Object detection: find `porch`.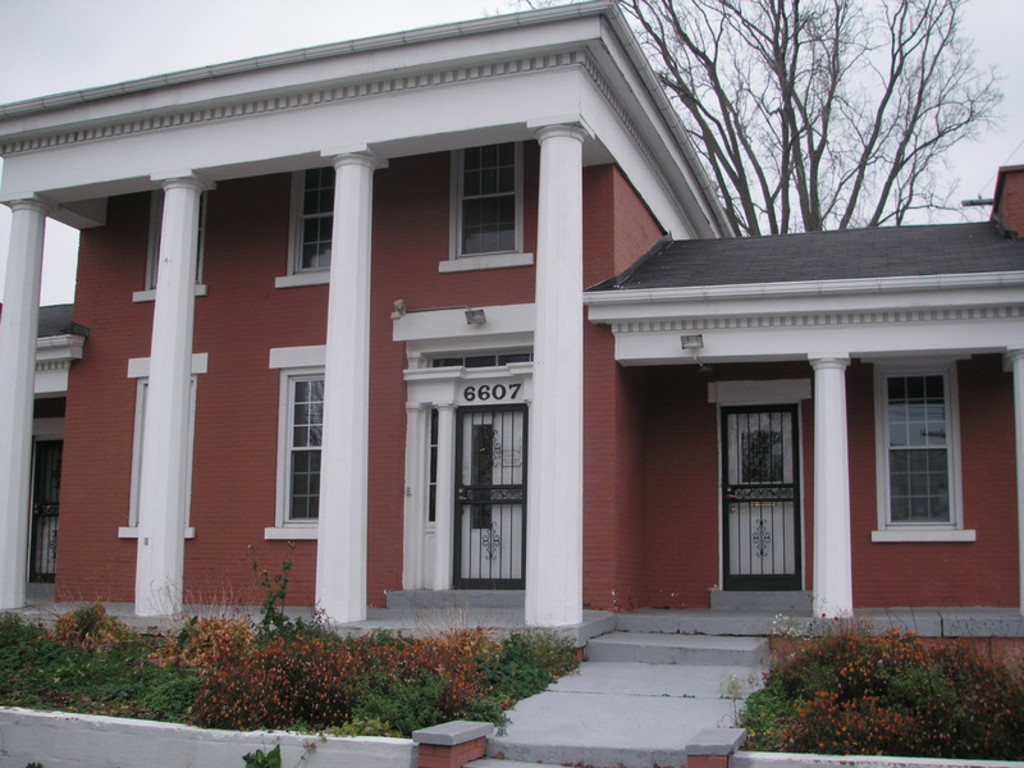
0, 593, 1023, 641.
